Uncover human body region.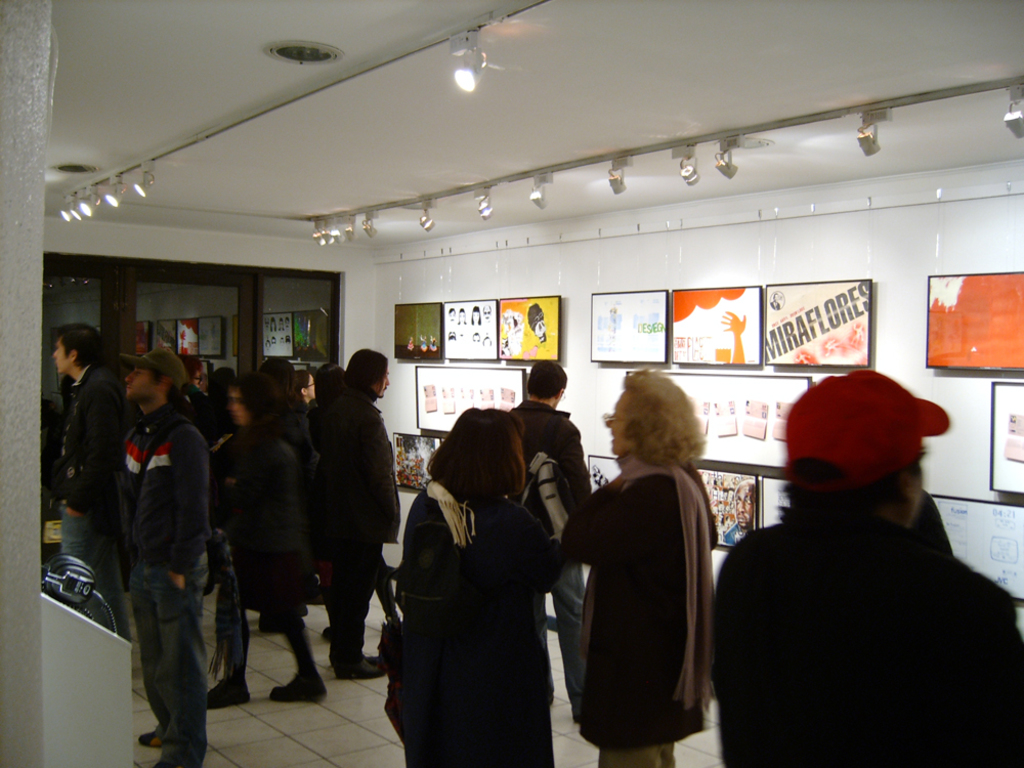
Uncovered: x1=295 y1=333 x2=395 y2=690.
